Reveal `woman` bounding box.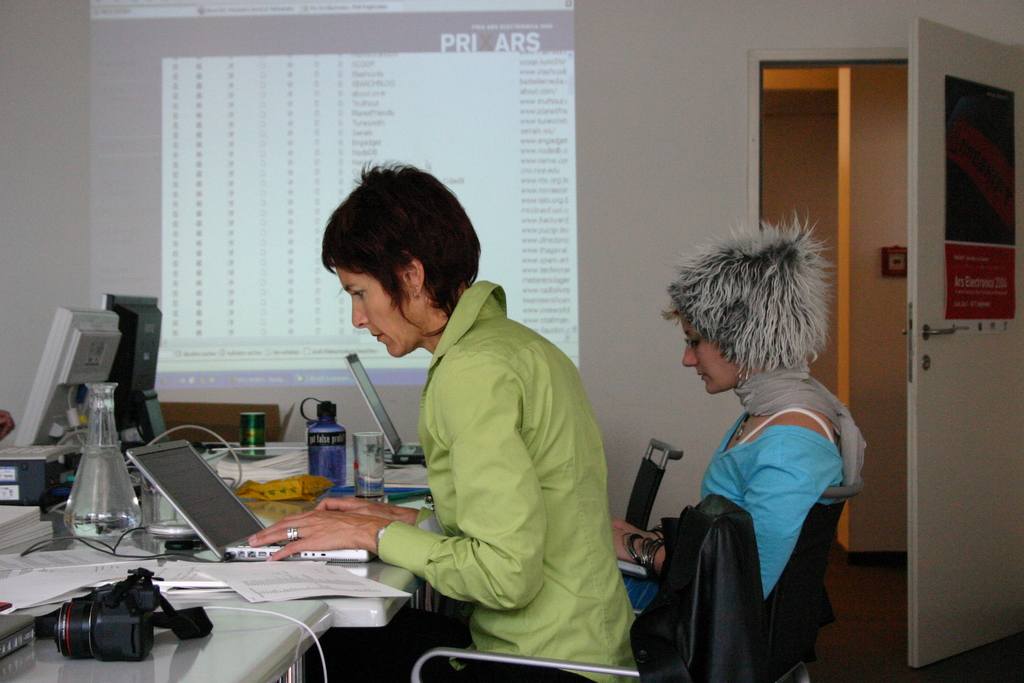
Revealed: [641, 222, 867, 682].
